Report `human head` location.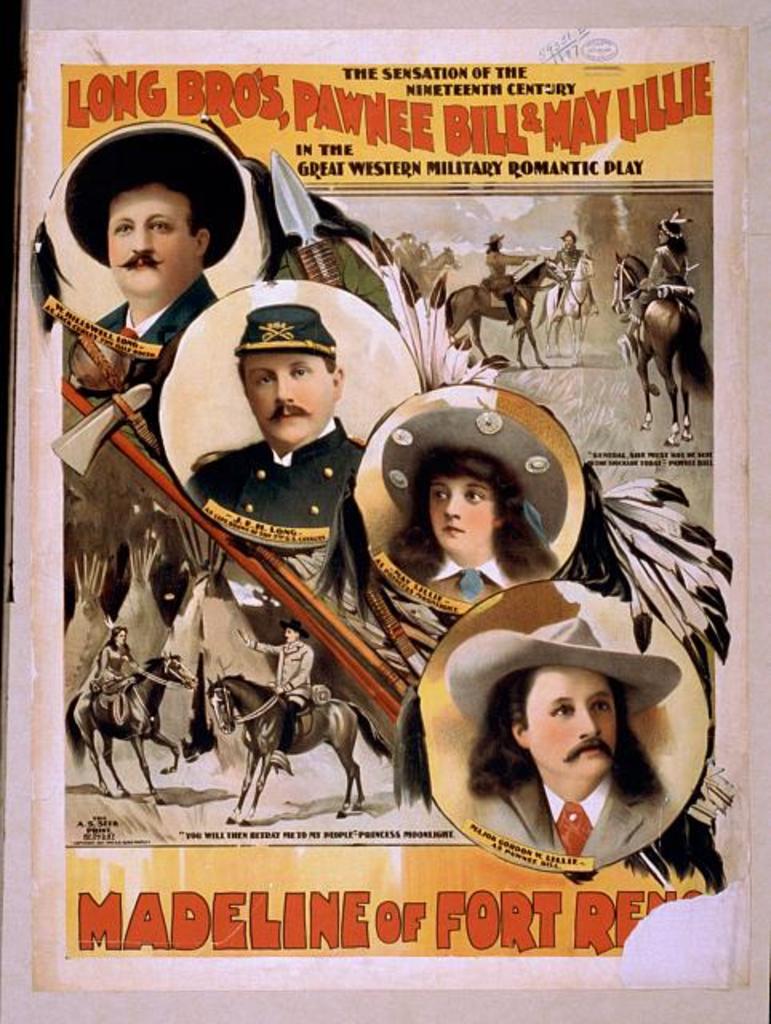
Report: 649 222 675 246.
